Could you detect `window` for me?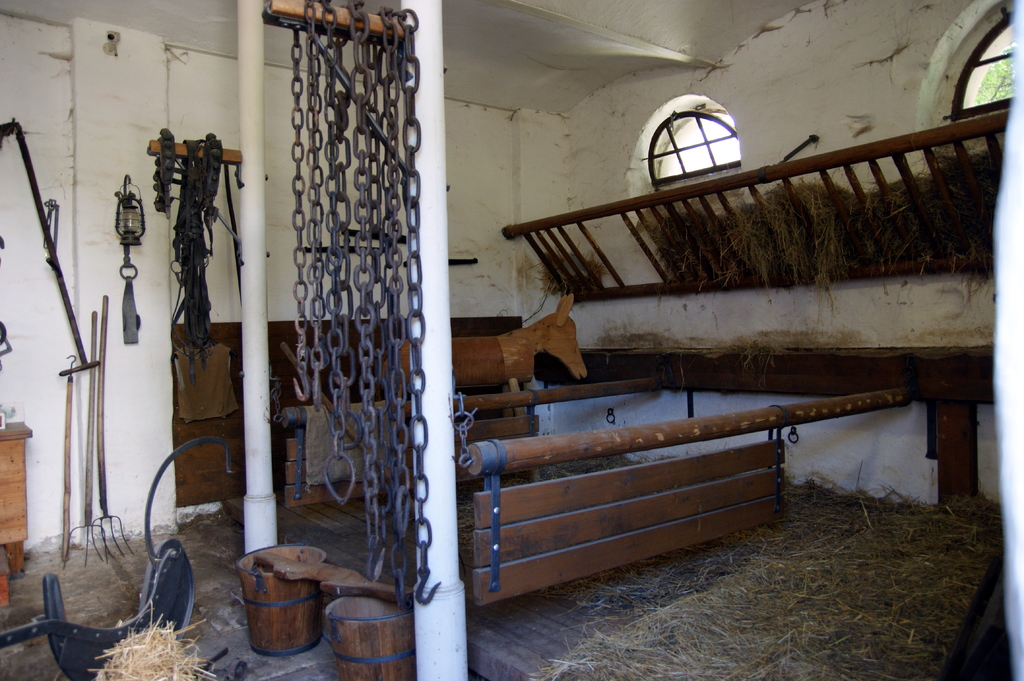
Detection result: [663, 95, 753, 174].
